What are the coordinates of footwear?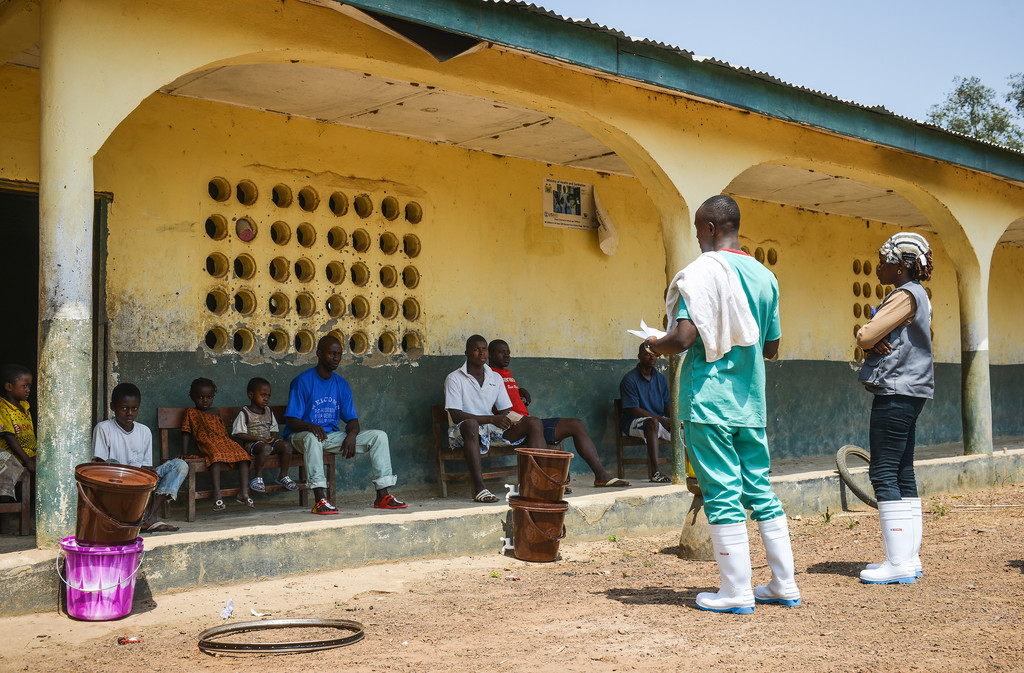
472, 486, 495, 505.
